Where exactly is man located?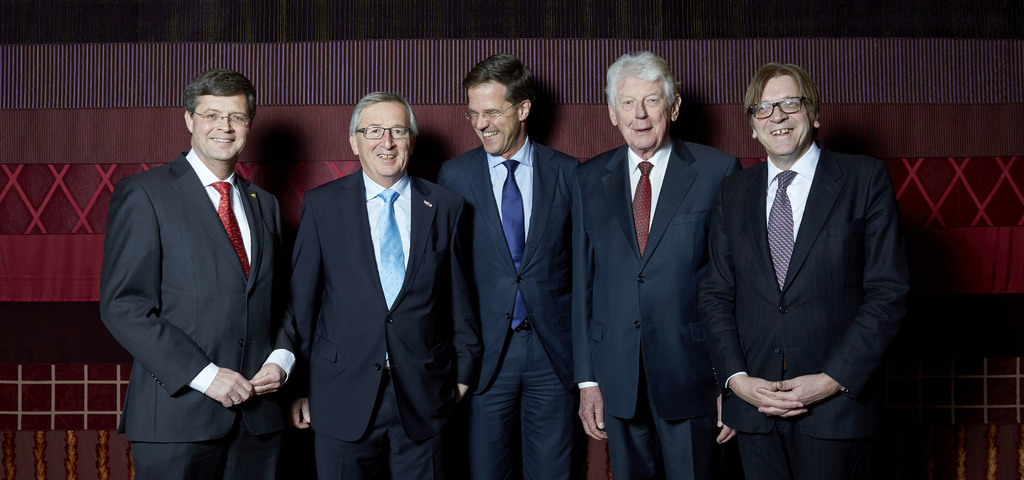
Its bounding box is rect(291, 93, 477, 479).
